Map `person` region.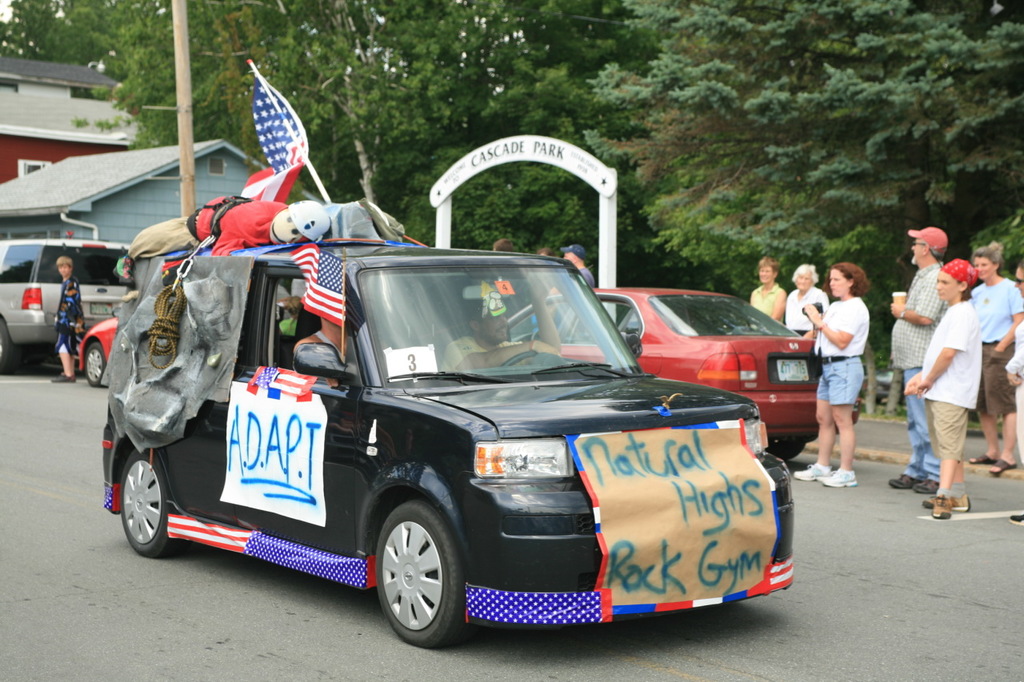
Mapped to x1=294, y1=315, x2=363, y2=387.
